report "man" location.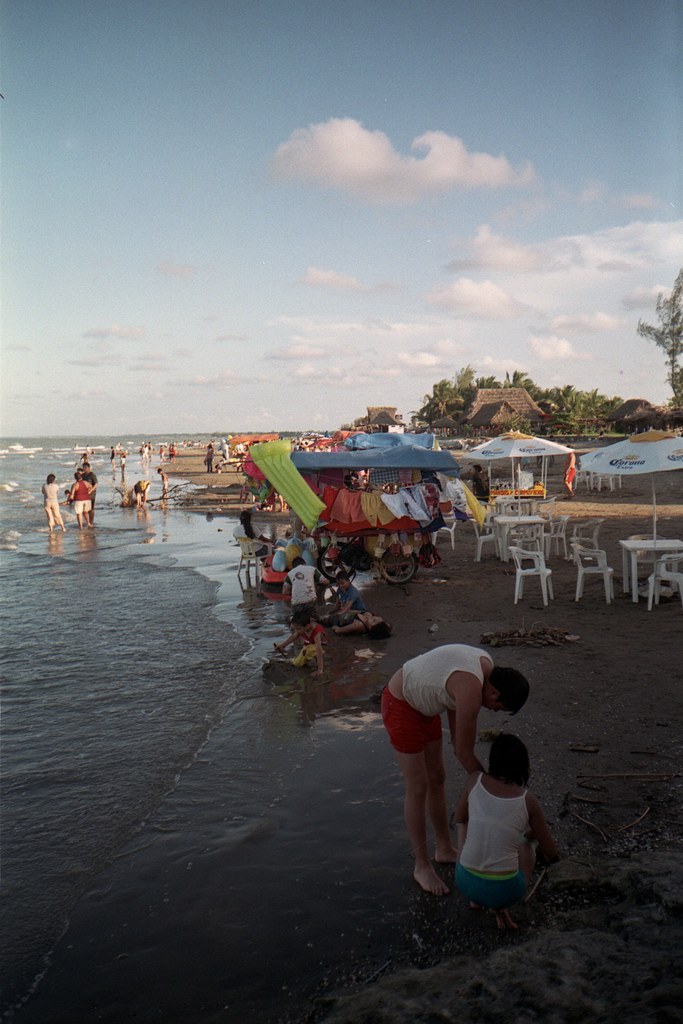
Report: {"x1": 82, "y1": 461, "x2": 97, "y2": 527}.
